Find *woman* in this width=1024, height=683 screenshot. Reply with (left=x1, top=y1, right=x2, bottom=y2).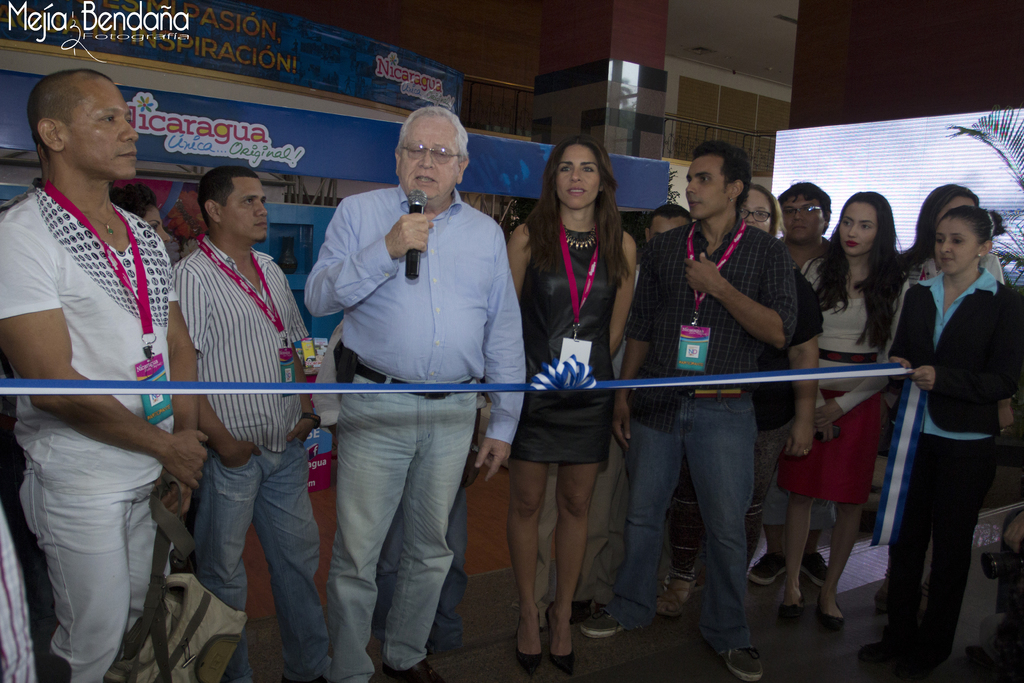
(left=890, top=183, right=1007, bottom=331).
